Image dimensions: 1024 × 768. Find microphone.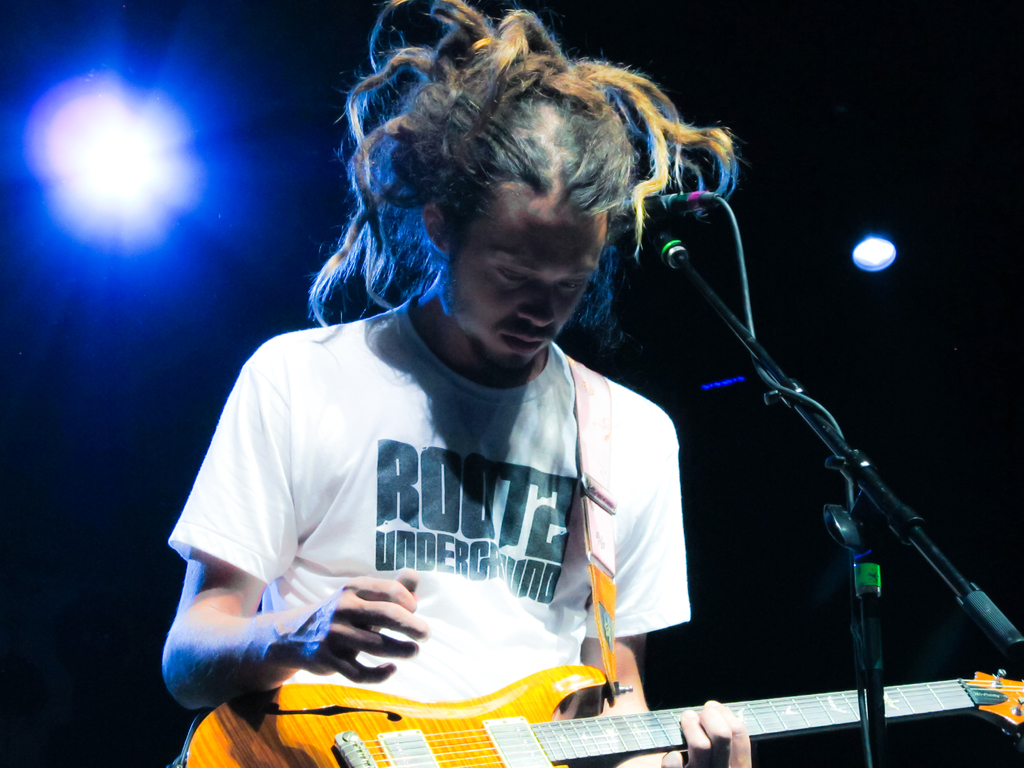
region(657, 229, 686, 260).
